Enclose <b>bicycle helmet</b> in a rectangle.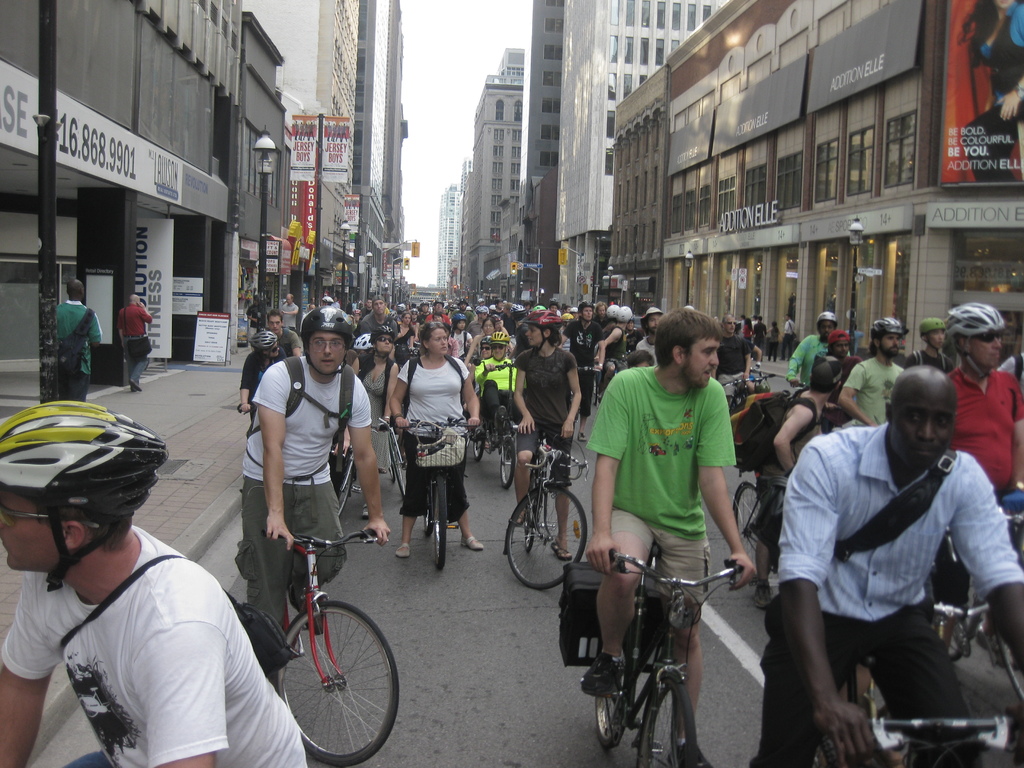
[305, 302, 354, 348].
